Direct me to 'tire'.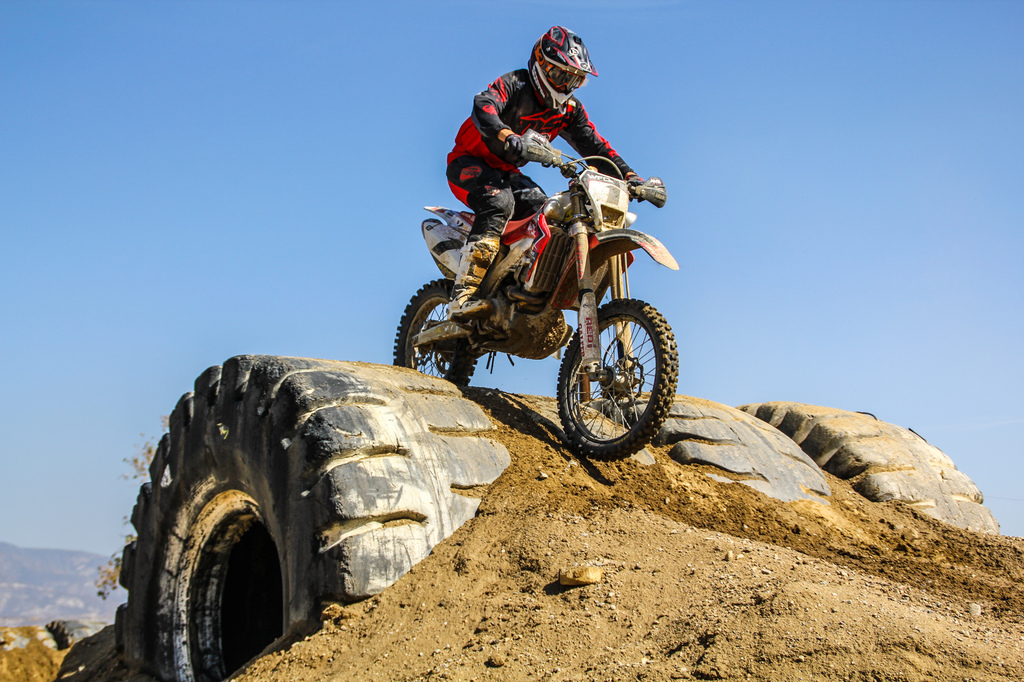
Direction: x1=604 y1=396 x2=825 y2=507.
